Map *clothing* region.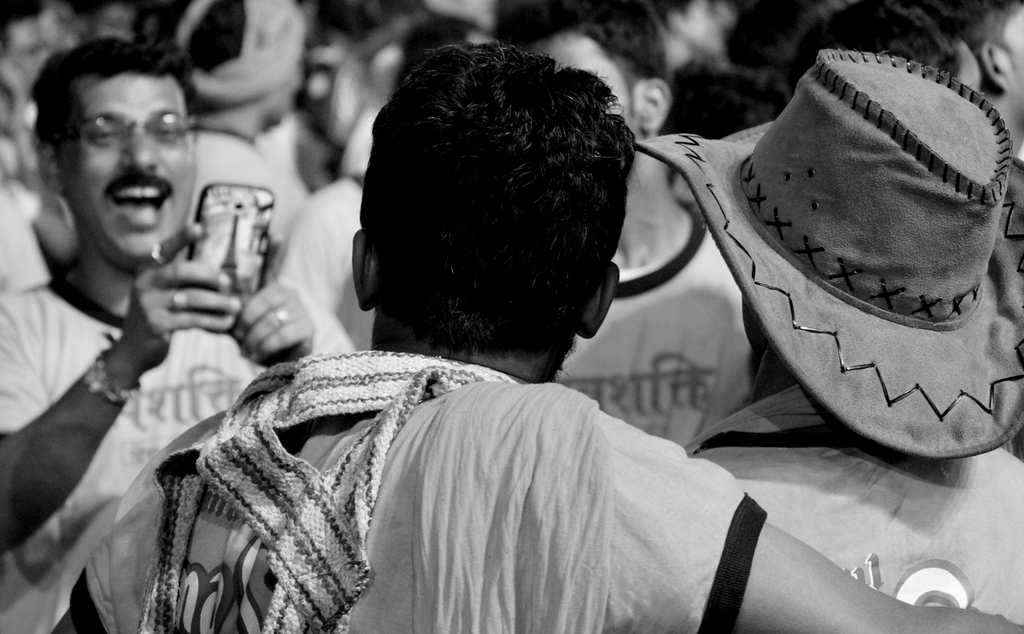
Mapped to Rect(97, 336, 825, 627).
